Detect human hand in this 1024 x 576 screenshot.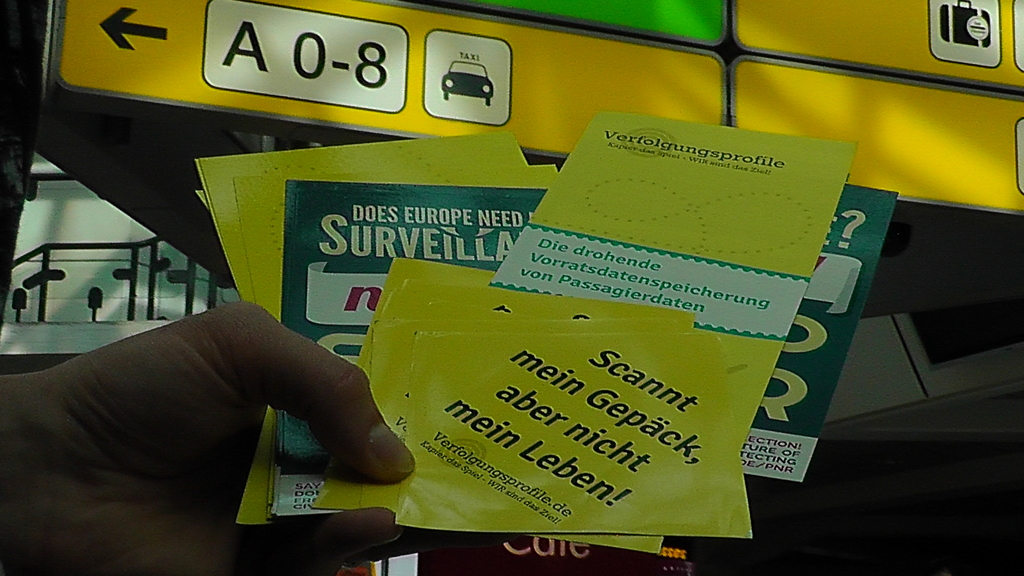
Detection: x1=0, y1=294, x2=421, y2=575.
